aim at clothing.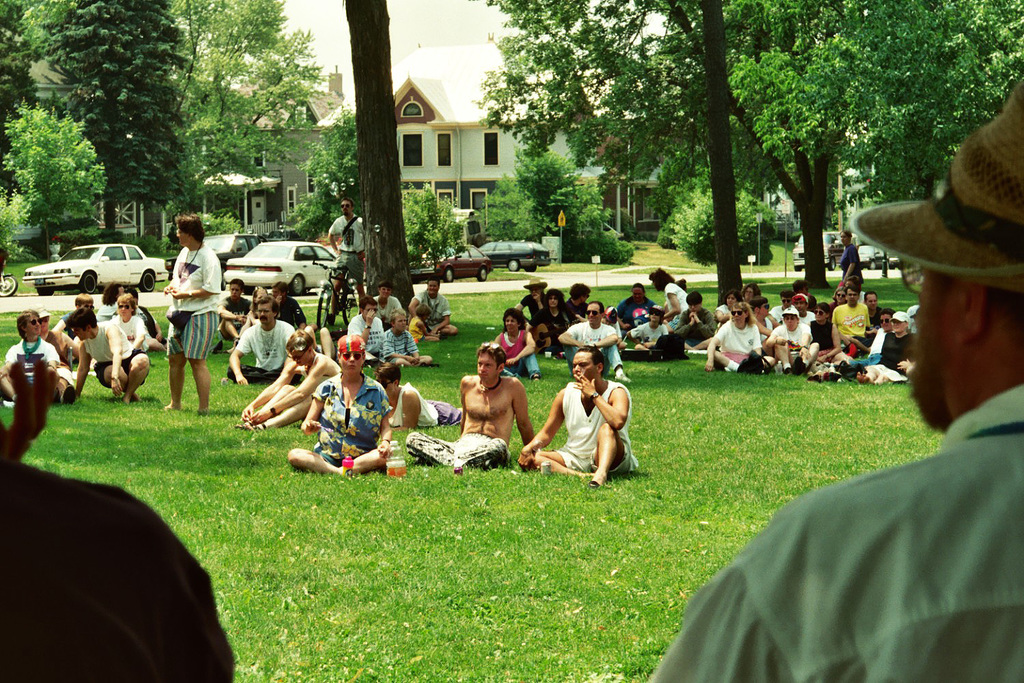
Aimed at detection(614, 296, 651, 327).
